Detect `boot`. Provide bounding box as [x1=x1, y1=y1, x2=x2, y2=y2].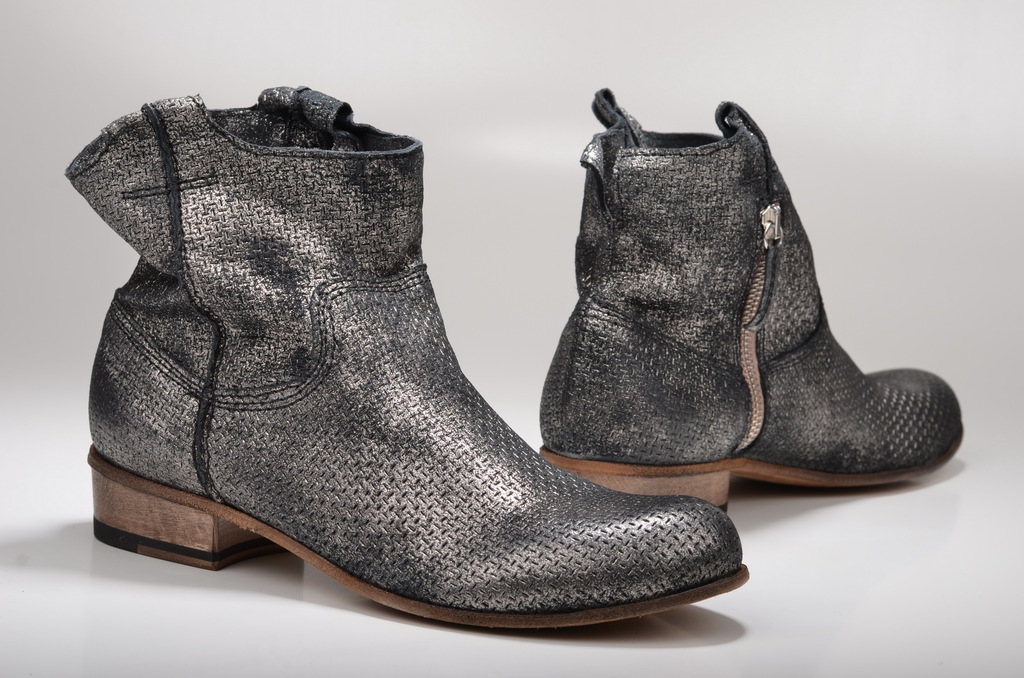
[x1=544, y1=95, x2=963, y2=517].
